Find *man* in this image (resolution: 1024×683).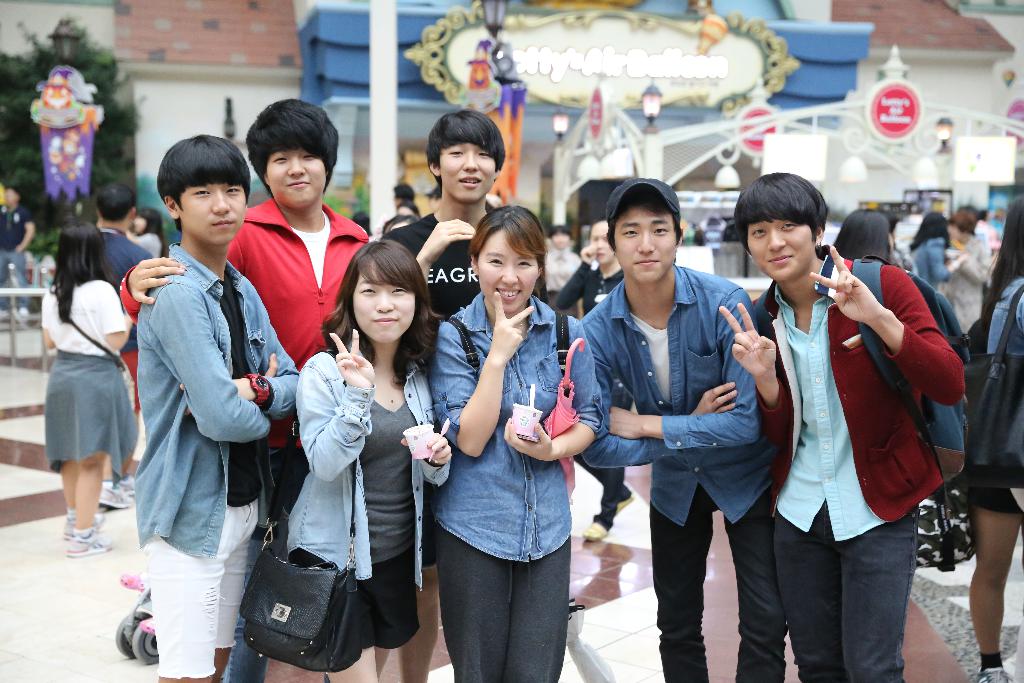
0:185:44:326.
